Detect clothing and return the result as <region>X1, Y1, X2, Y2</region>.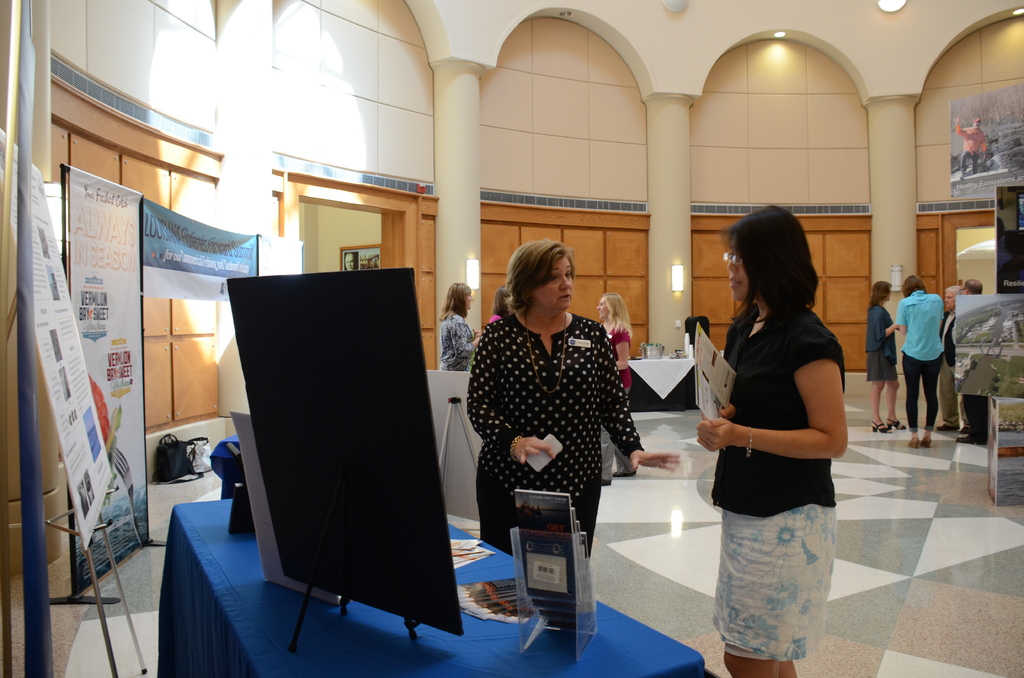
<region>607, 323, 628, 483</region>.
